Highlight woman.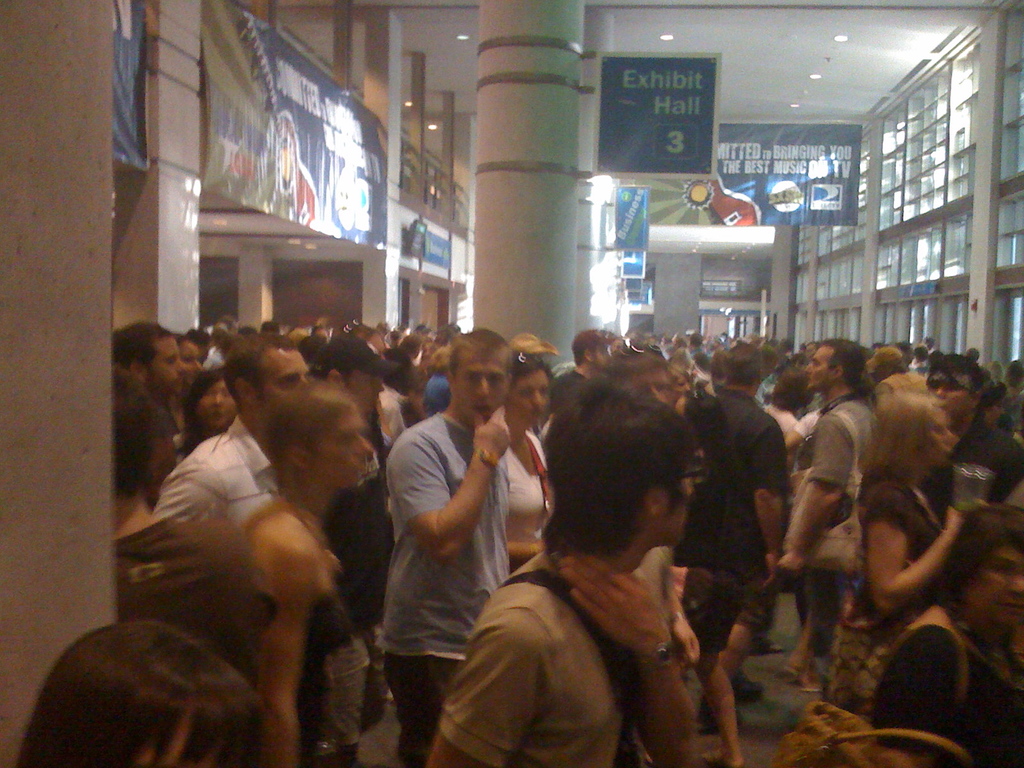
Highlighted region: [left=856, top=499, right=1023, bottom=767].
